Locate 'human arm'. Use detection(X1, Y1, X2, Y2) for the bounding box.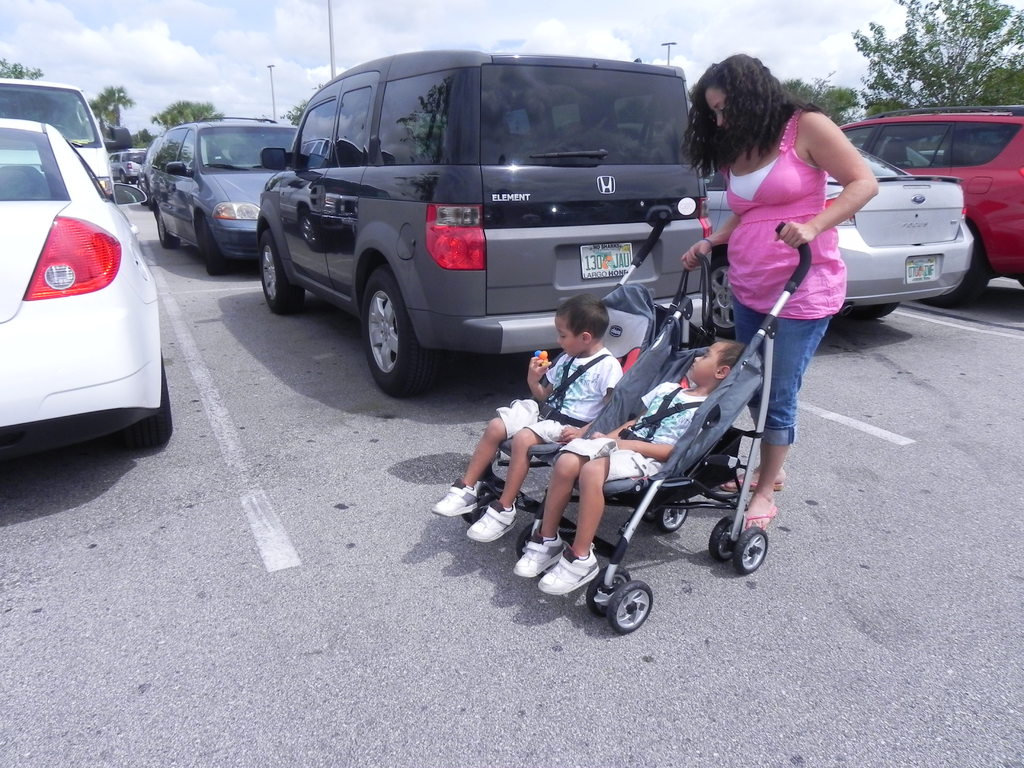
detection(611, 419, 703, 452).
